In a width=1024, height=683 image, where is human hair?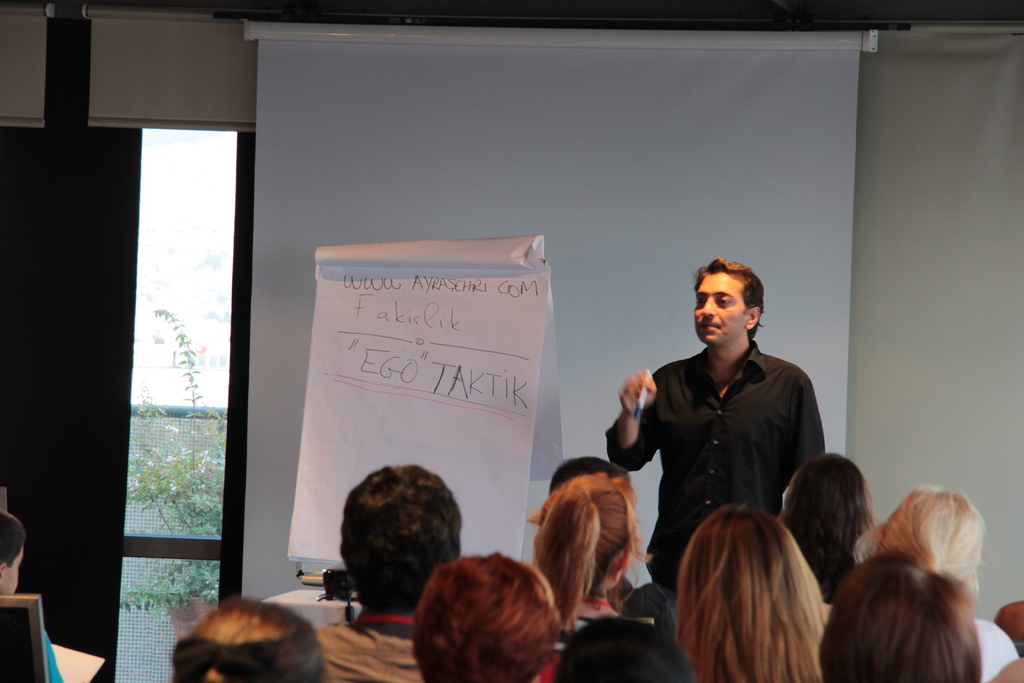
l=337, t=463, r=462, b=616.
